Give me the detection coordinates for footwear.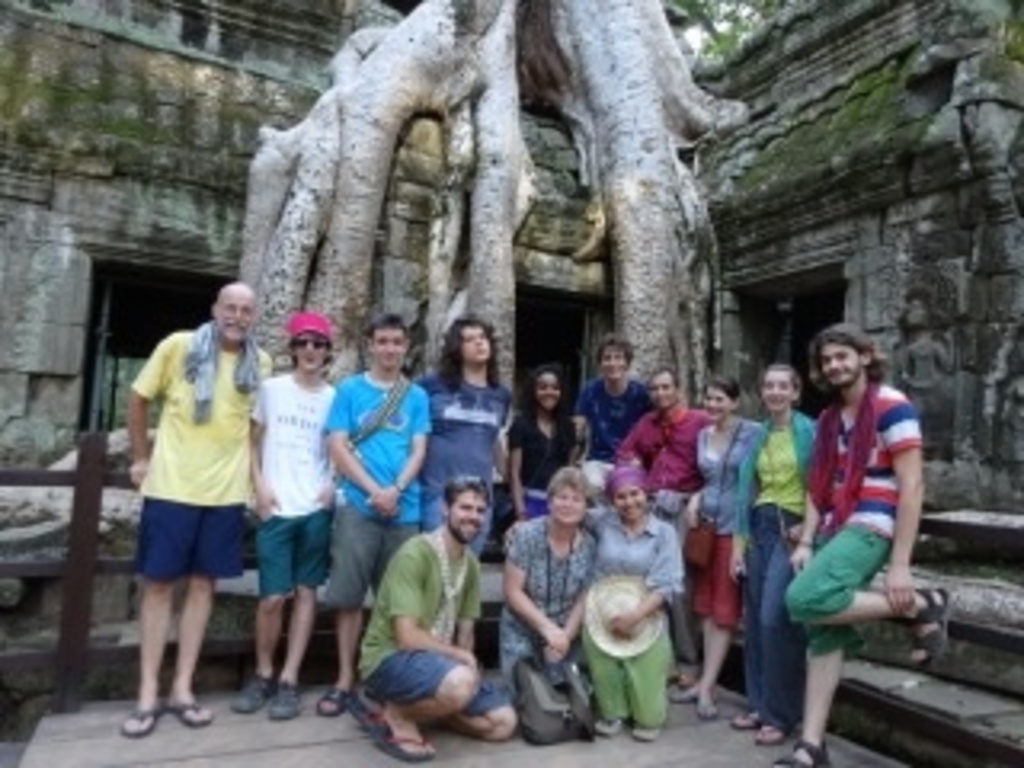
x1=365 y1=717 x2=435 y2=765.
